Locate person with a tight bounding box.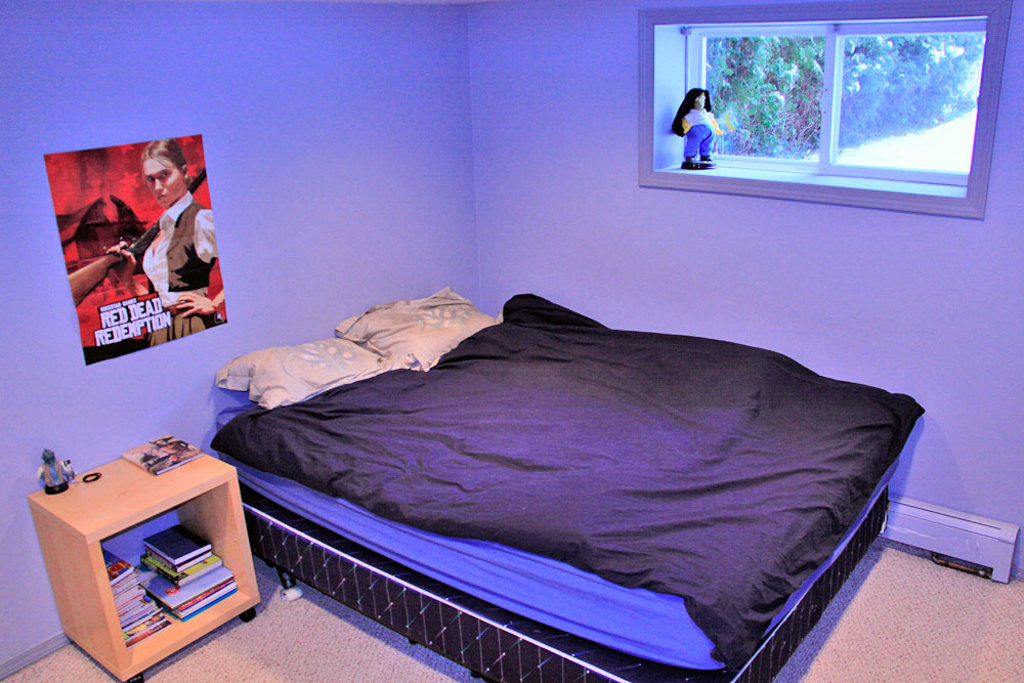
671, 87, 716, 170.
